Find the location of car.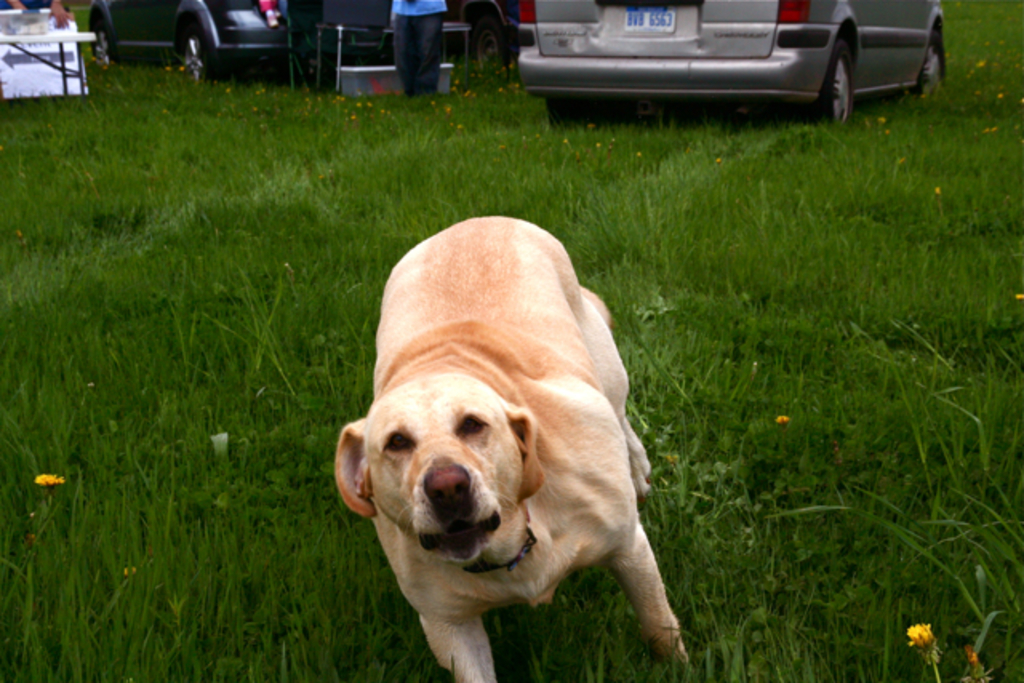
Location: (x1=86, y1=0, x2=304, y2=88).
